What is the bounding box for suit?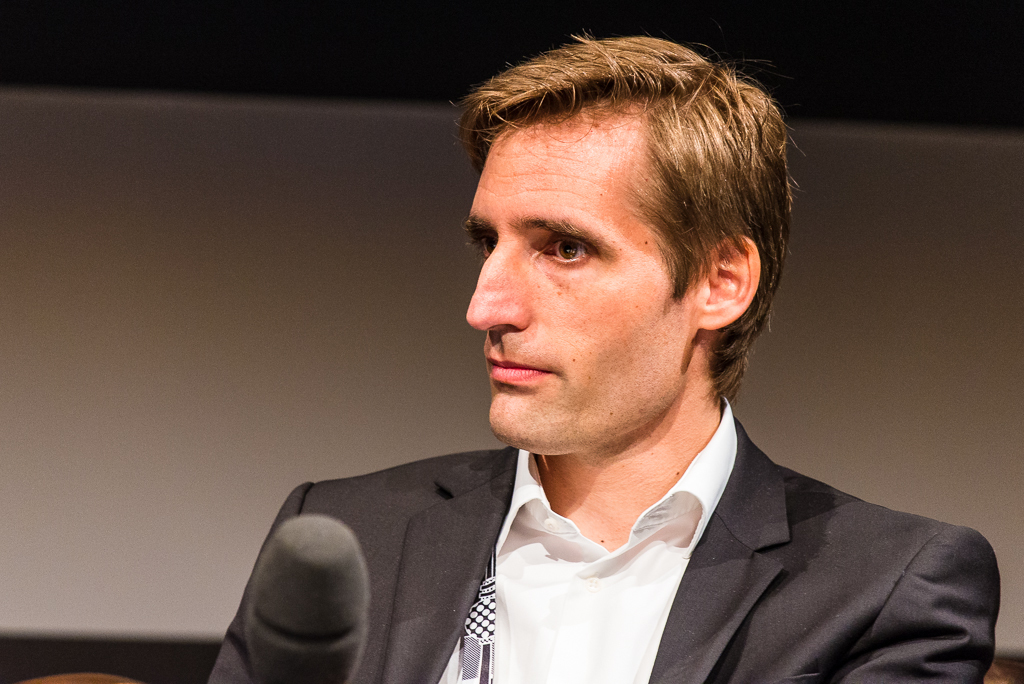
bbox=[278, 381, 1023, 670].
